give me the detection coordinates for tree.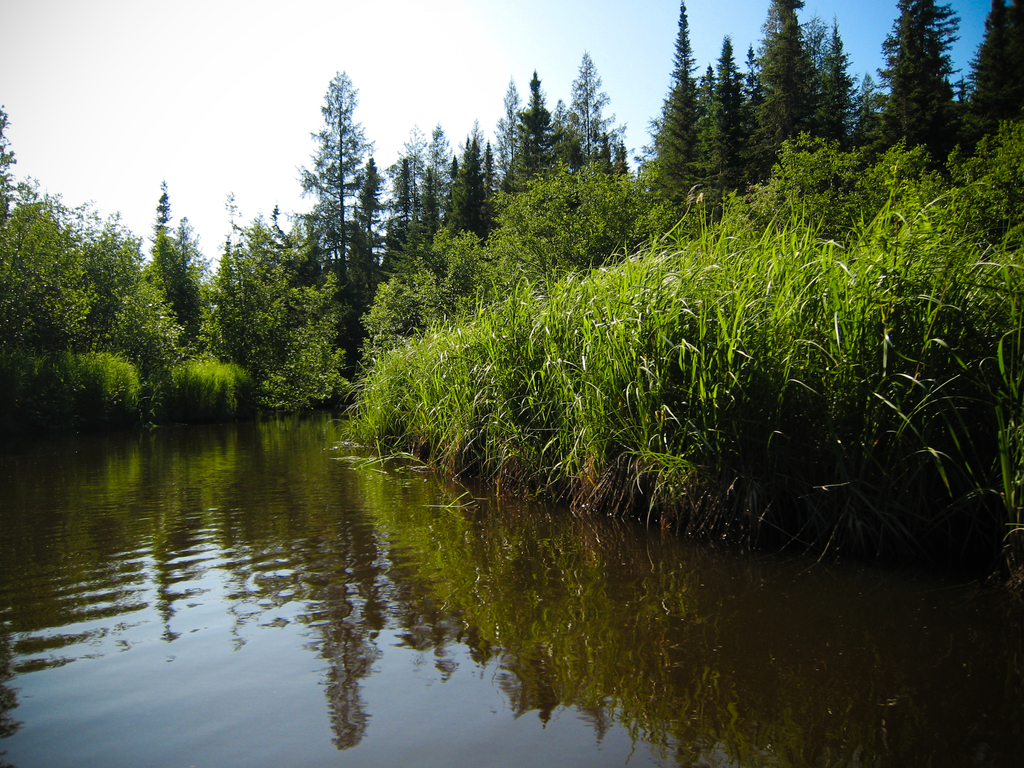
locate(277, 58, 386, 332).
